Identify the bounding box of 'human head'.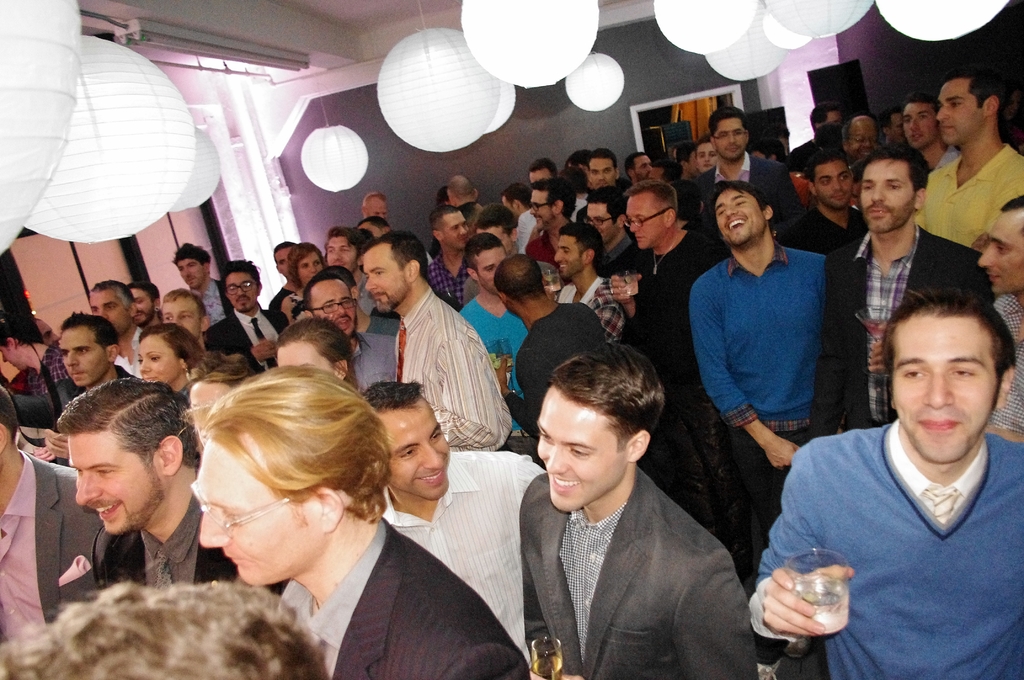
box=[625, 152, 652, 180].
